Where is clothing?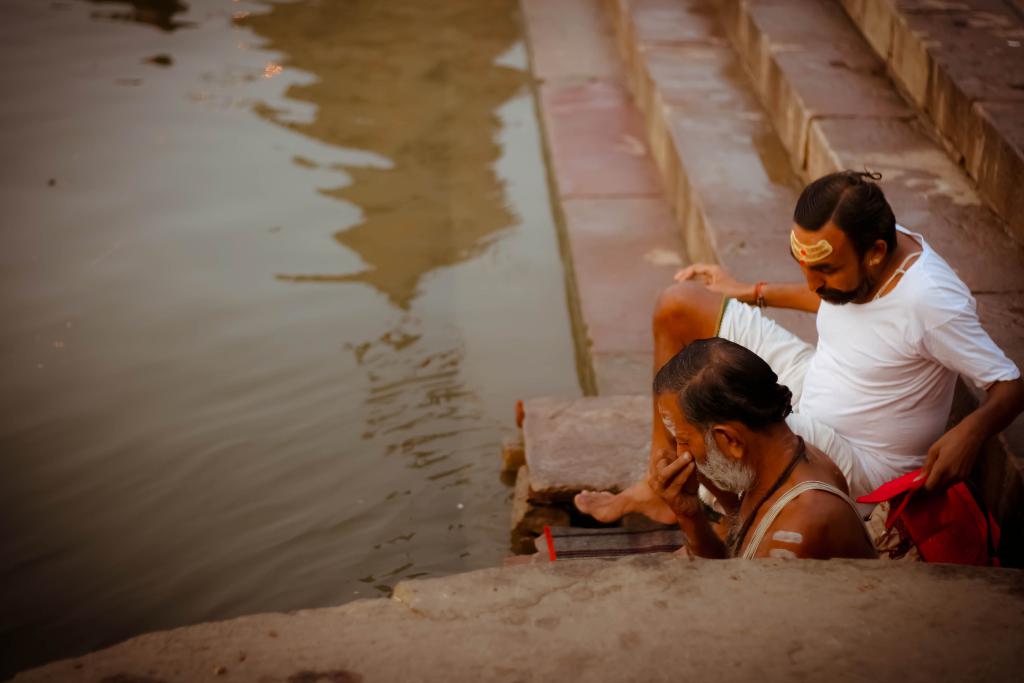
765,213,1003,538.
